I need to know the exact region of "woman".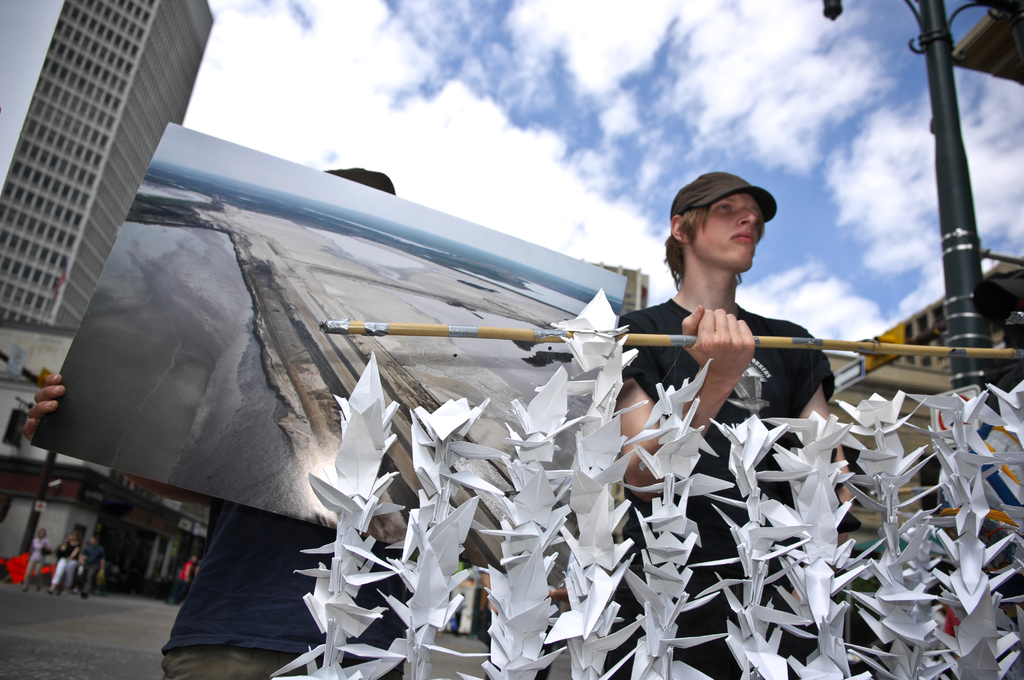
Region: [left=608, top=170, right=861, bottom=477].
